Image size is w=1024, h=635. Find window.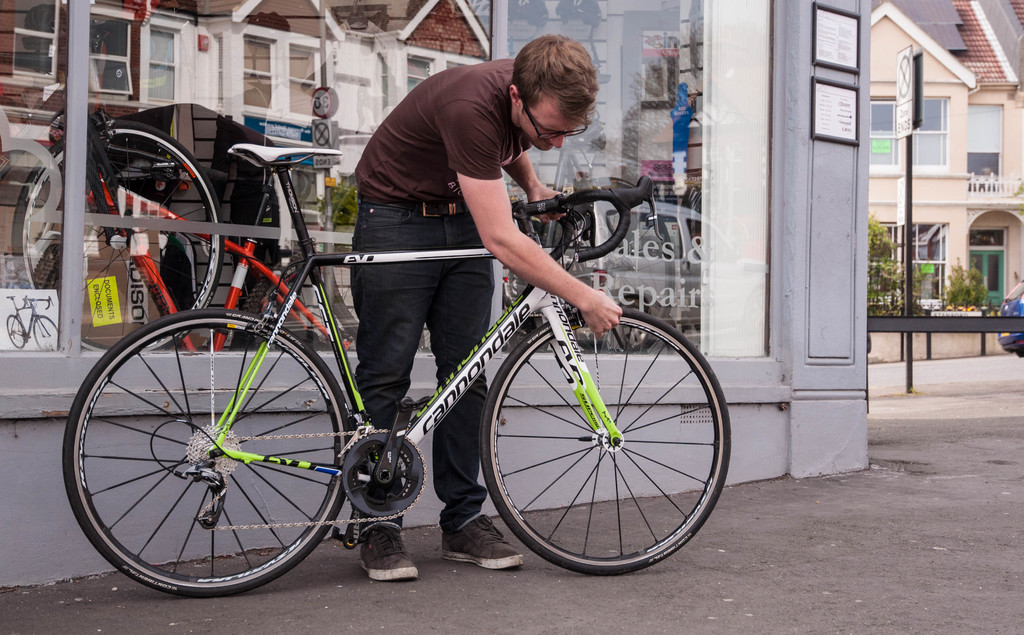
[x1=9, y1=0, x2=63, y2=83].
